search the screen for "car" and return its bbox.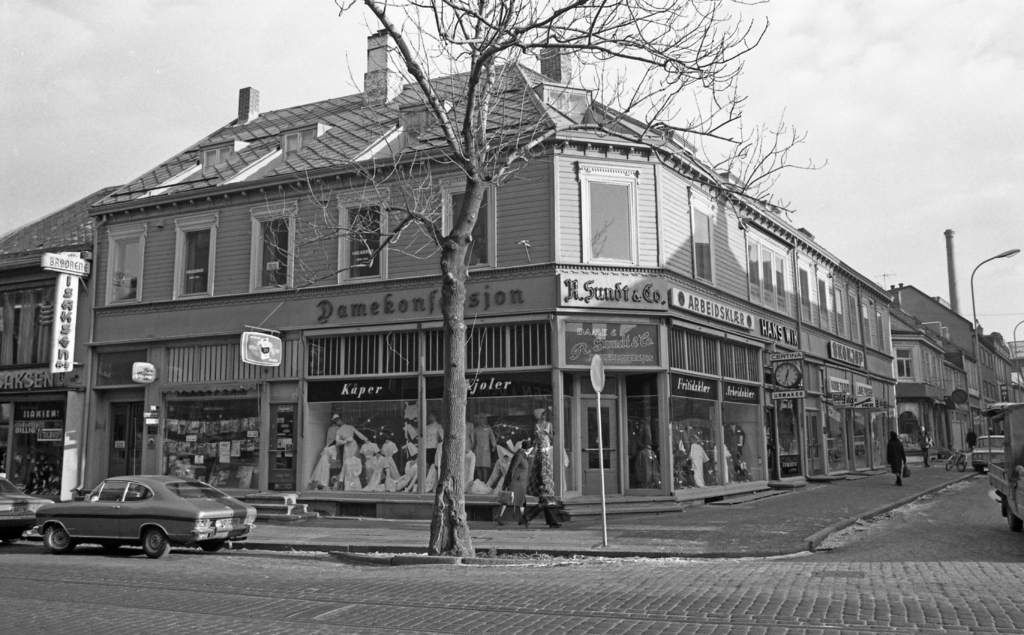
Found: [971,433,1007,469].
